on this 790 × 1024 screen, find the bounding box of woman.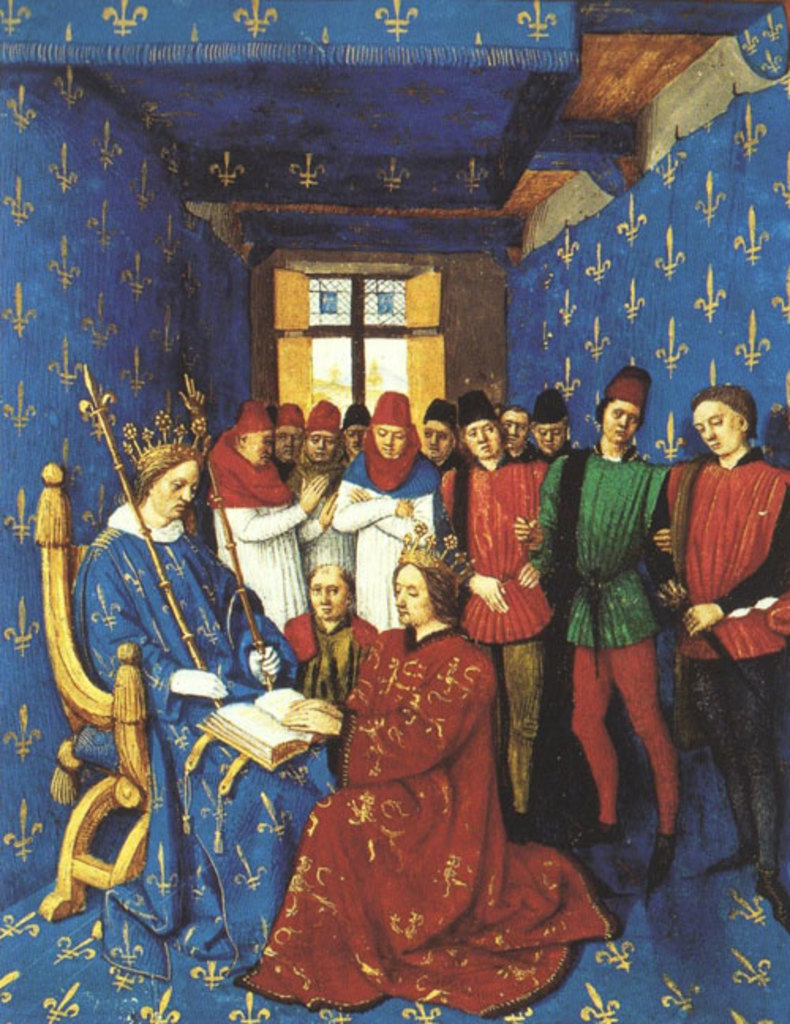
Bounding box: {"x1": 419, "y1": 401, "x2": 555, "y2": 882}.
